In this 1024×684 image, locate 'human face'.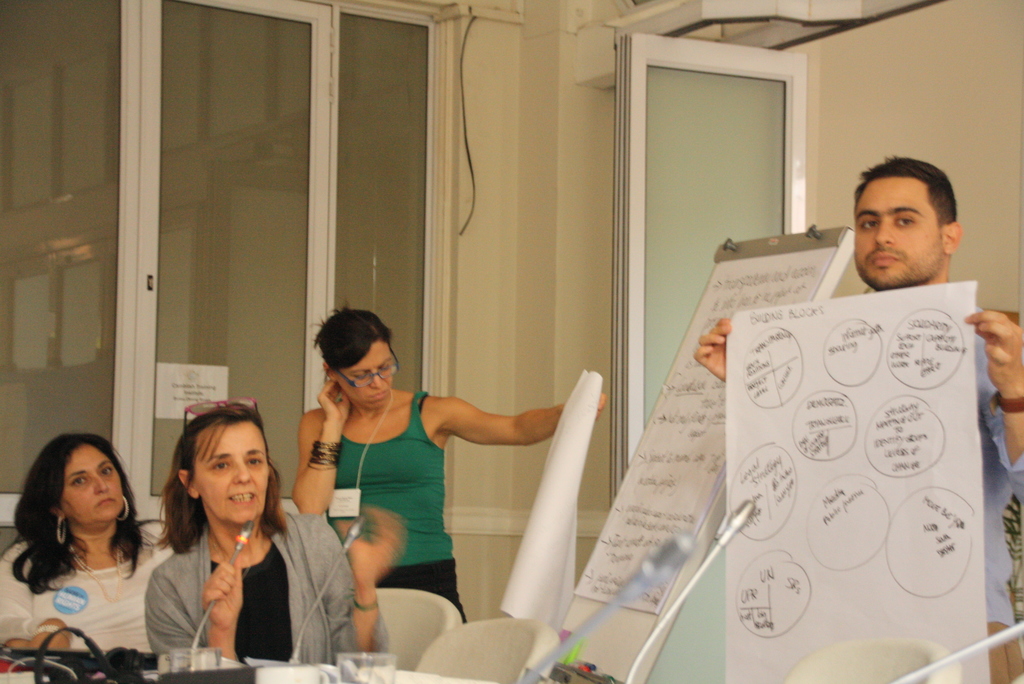
Bounding box: [854,179,945,289].
